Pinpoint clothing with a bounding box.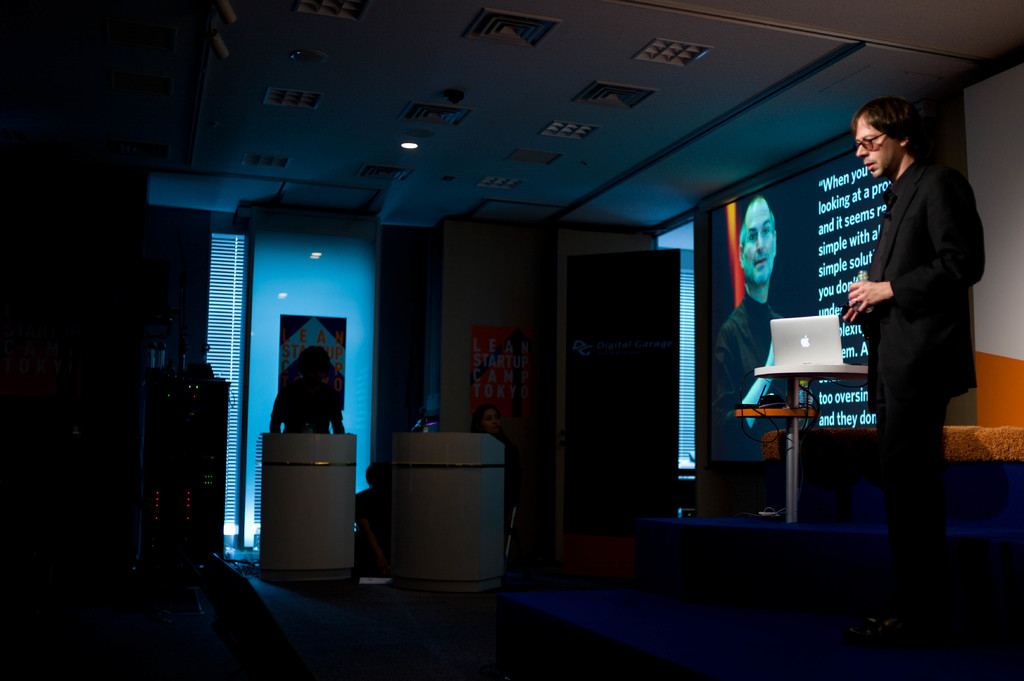
271,381,344,430.
